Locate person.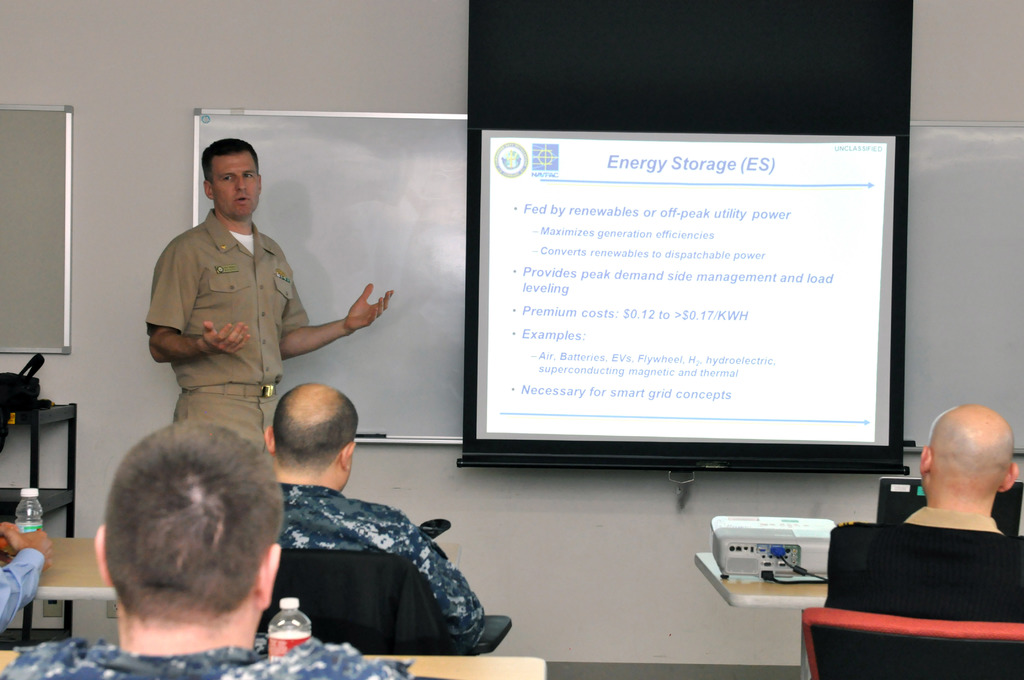
Bounding box: [x1=0, y1=426, x2=403, y2=676].
